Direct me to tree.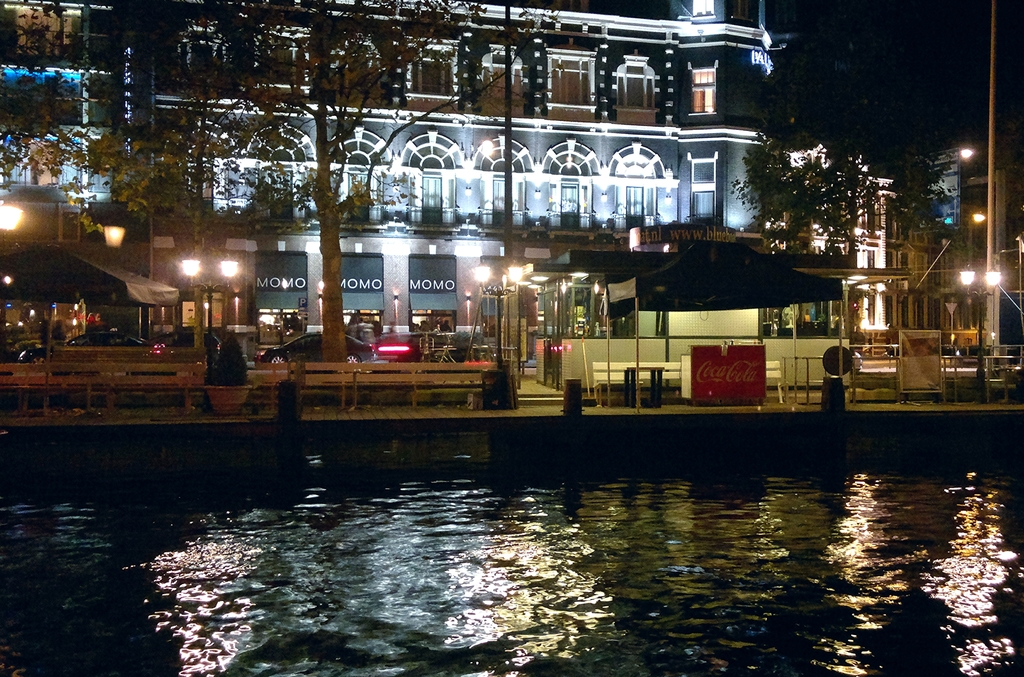
Direction: (892, 140, 964, 236).
